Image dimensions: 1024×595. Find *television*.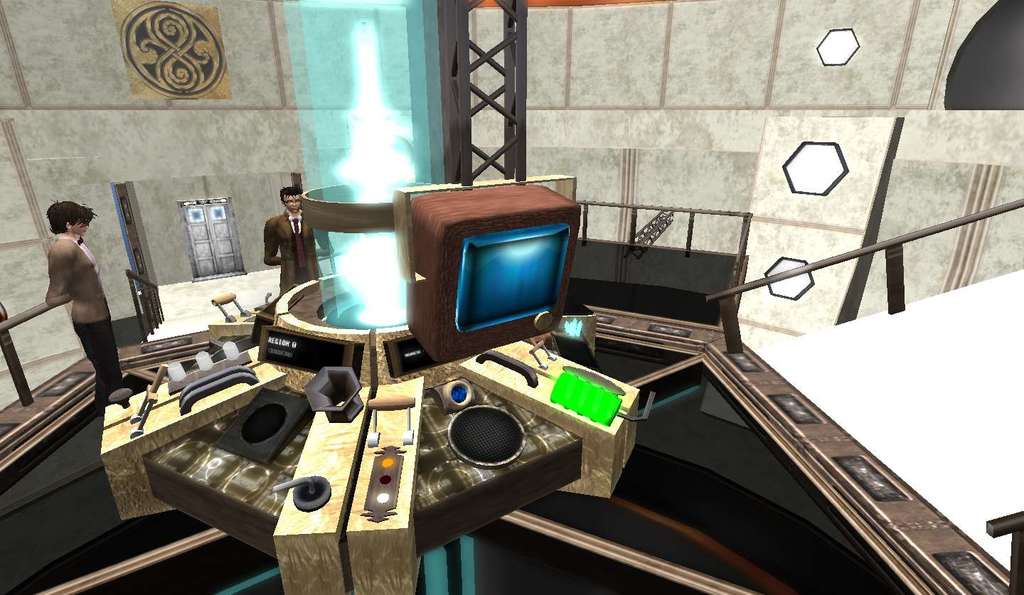
(left=415, top=170, right=582, bottom=360).
